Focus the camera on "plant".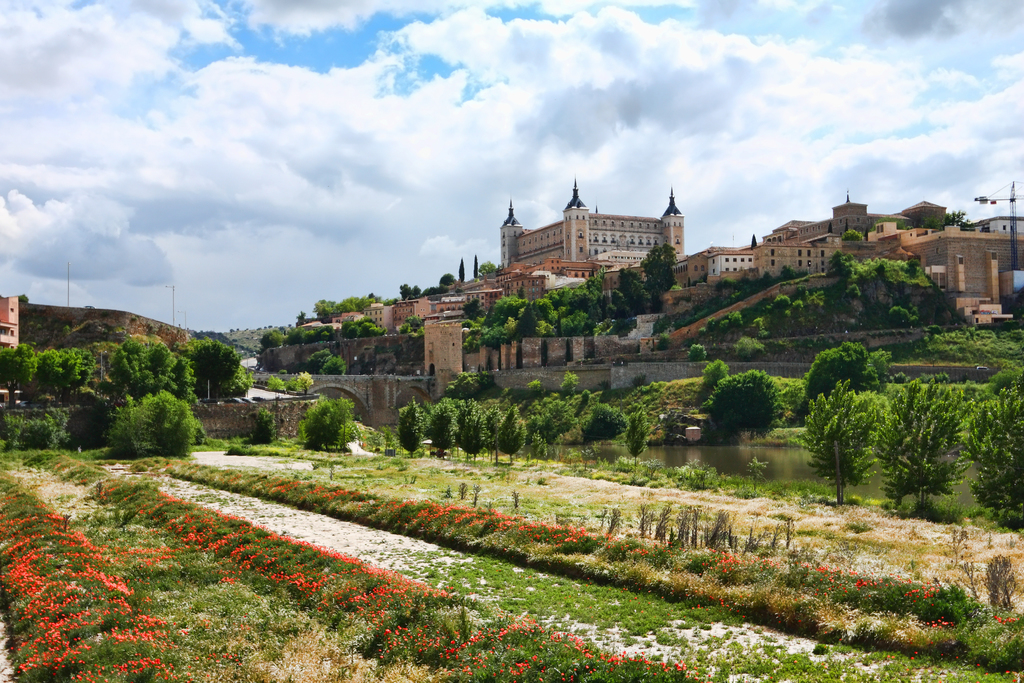
Focus region: bbox=(626, 377, 669, 405).
